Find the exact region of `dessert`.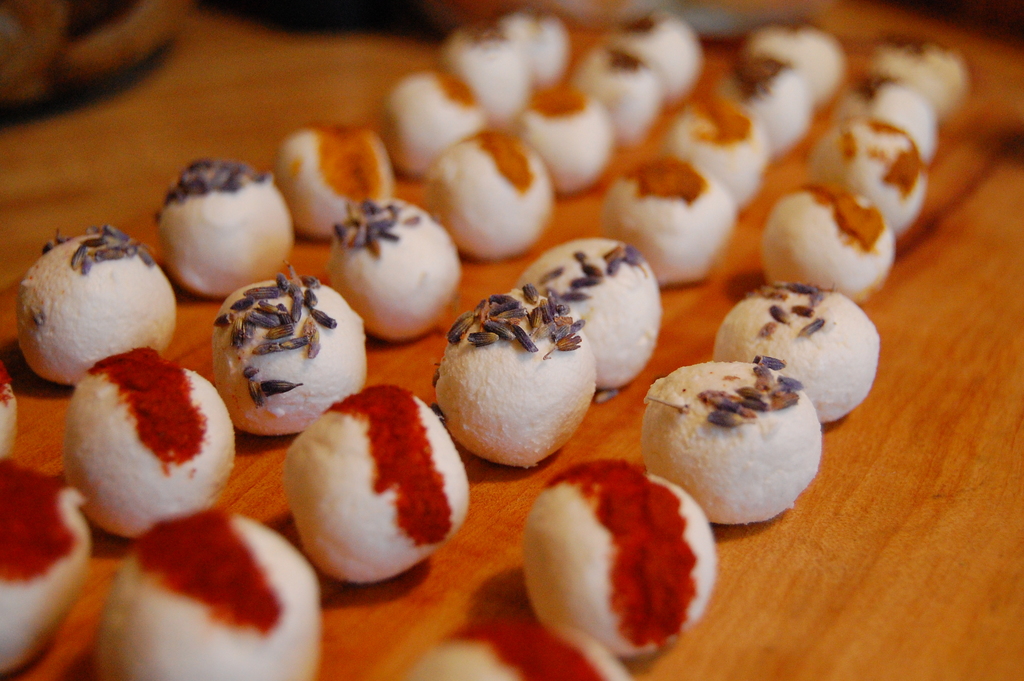
Exact region: bbox=[0, 375, 20, 469].
